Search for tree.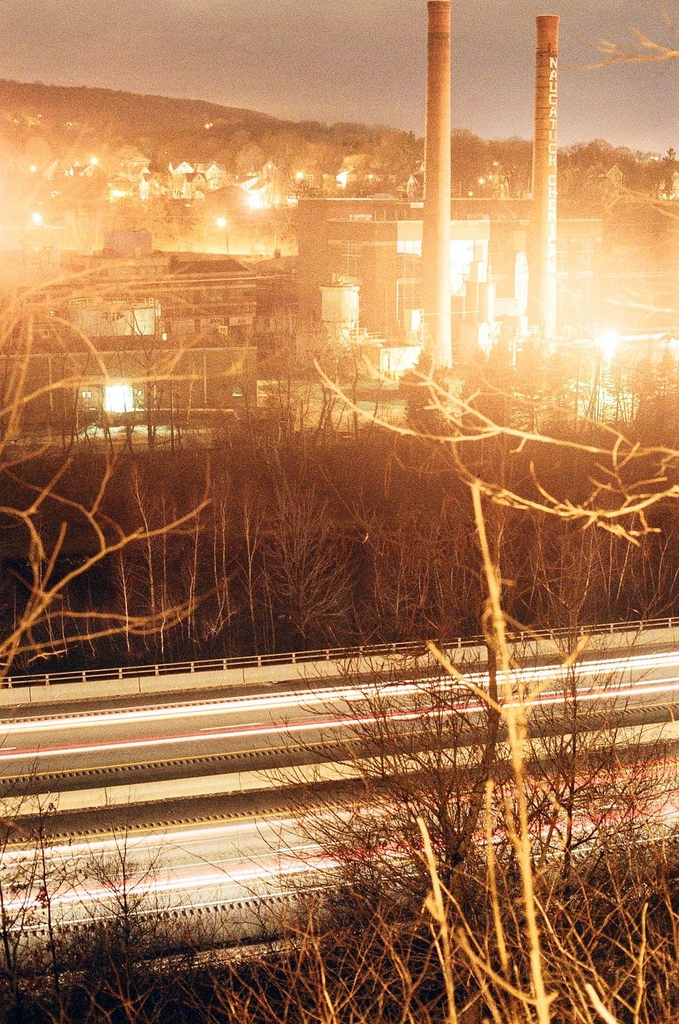
Found at [left=305, top=310, right=678, bottom=543].
